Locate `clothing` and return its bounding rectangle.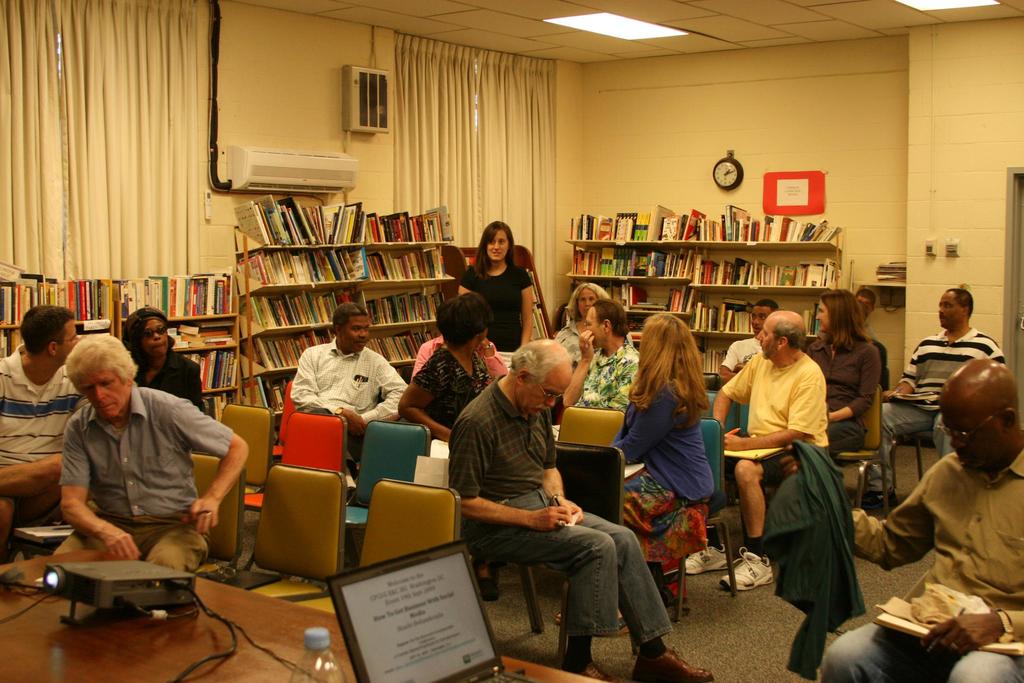
[x1=602, y1=399, x2=748, y2=532].
